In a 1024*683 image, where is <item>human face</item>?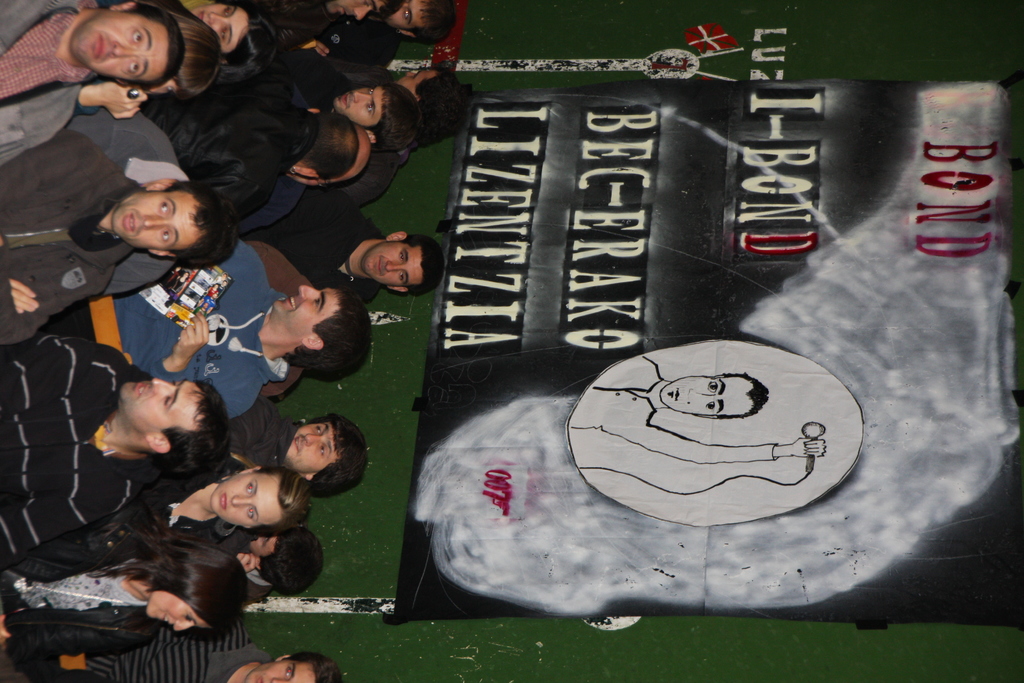
324, 0, 387, 19.
